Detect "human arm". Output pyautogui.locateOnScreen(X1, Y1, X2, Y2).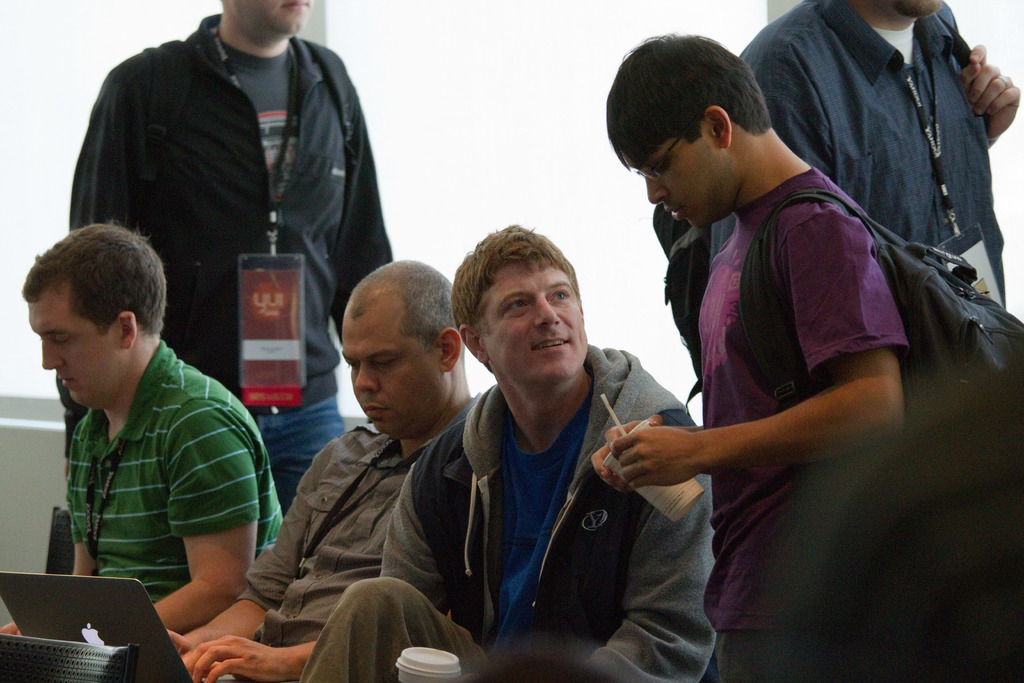
pyautogui.locateOnScreen(749, 35, 849, 176).
